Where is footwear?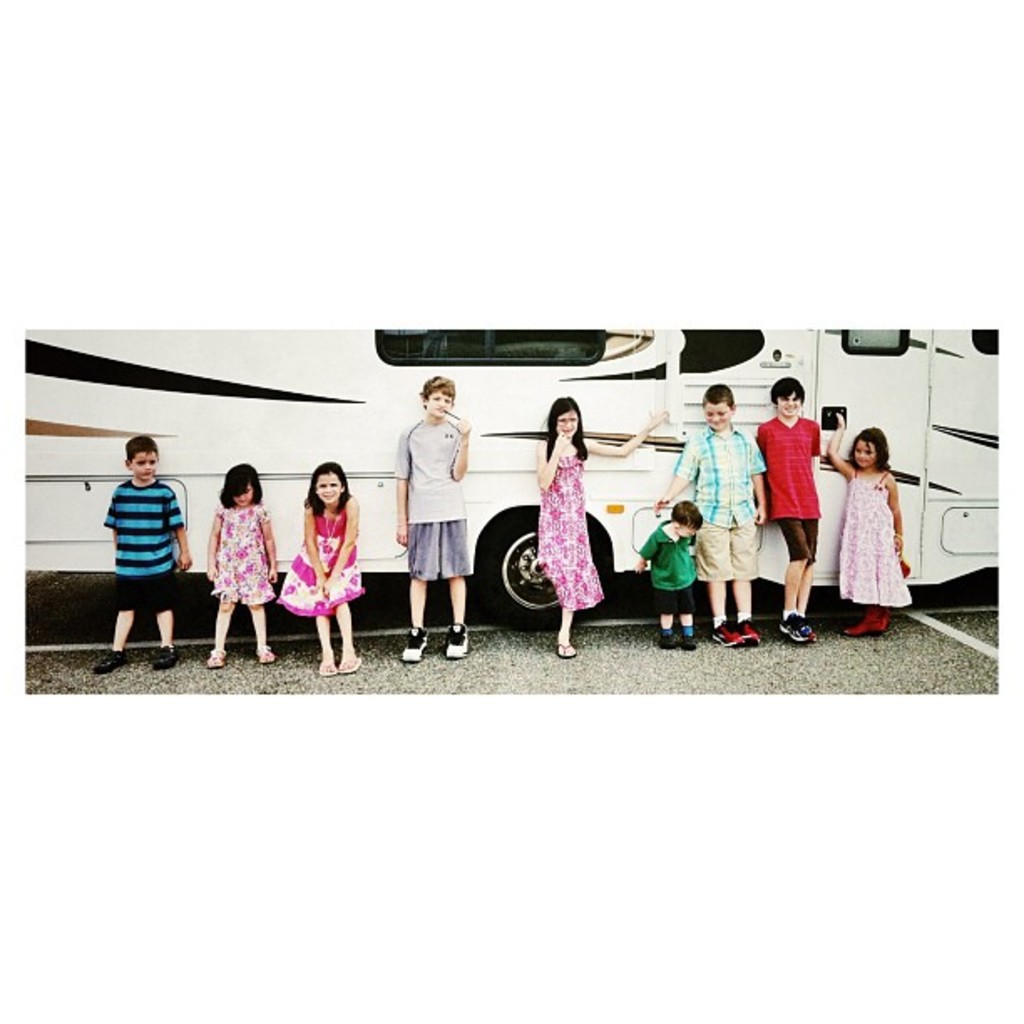
152,646,187,671.
